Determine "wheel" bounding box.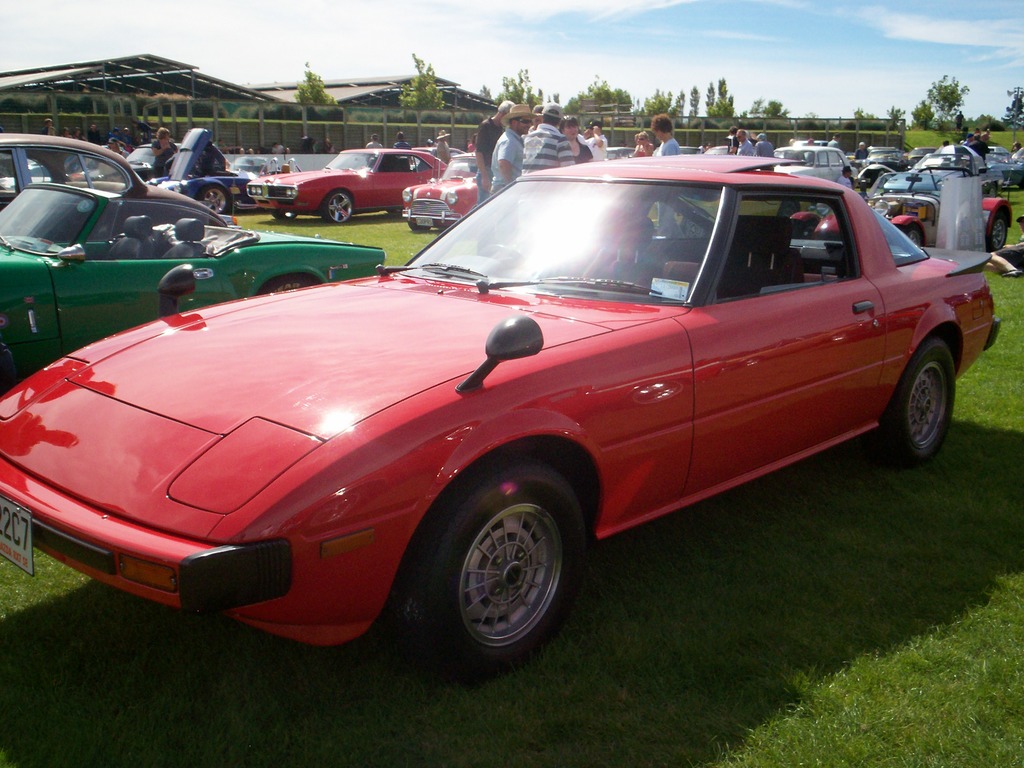
Determined: <region>906, 228, 923, 248</region>.
